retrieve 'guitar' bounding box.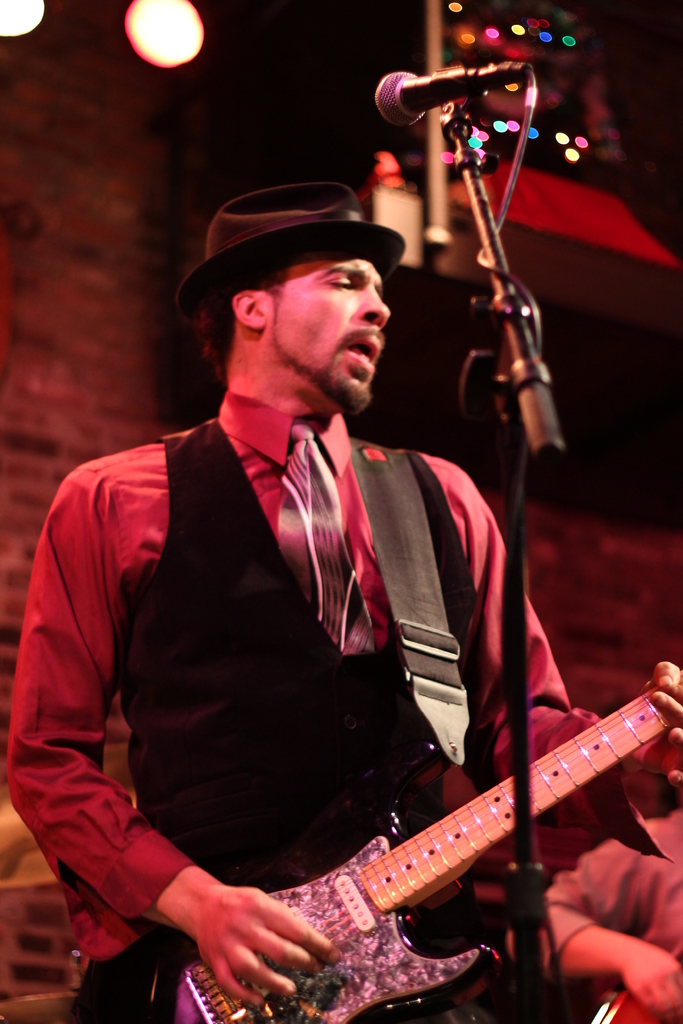
Bounding box: (left=62, top=652, right=682, bottom=1023).
